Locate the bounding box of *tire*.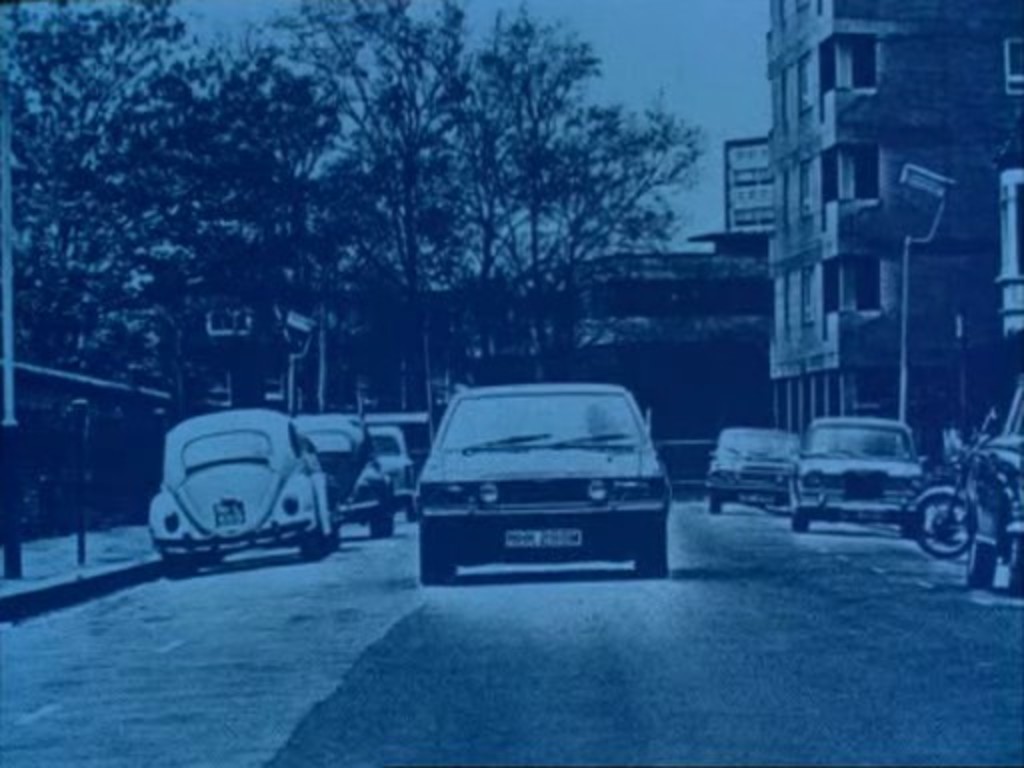
Bounding box: bbox=[788, 512, 808, 530].
